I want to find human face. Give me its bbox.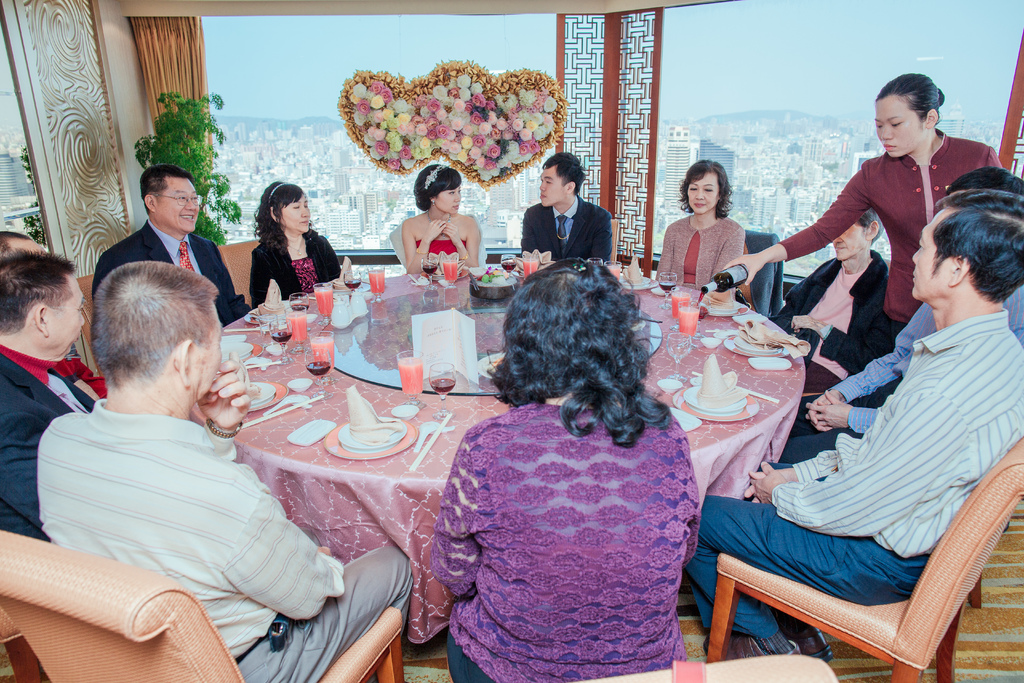
bbox=(872, 94, 922, 157).
